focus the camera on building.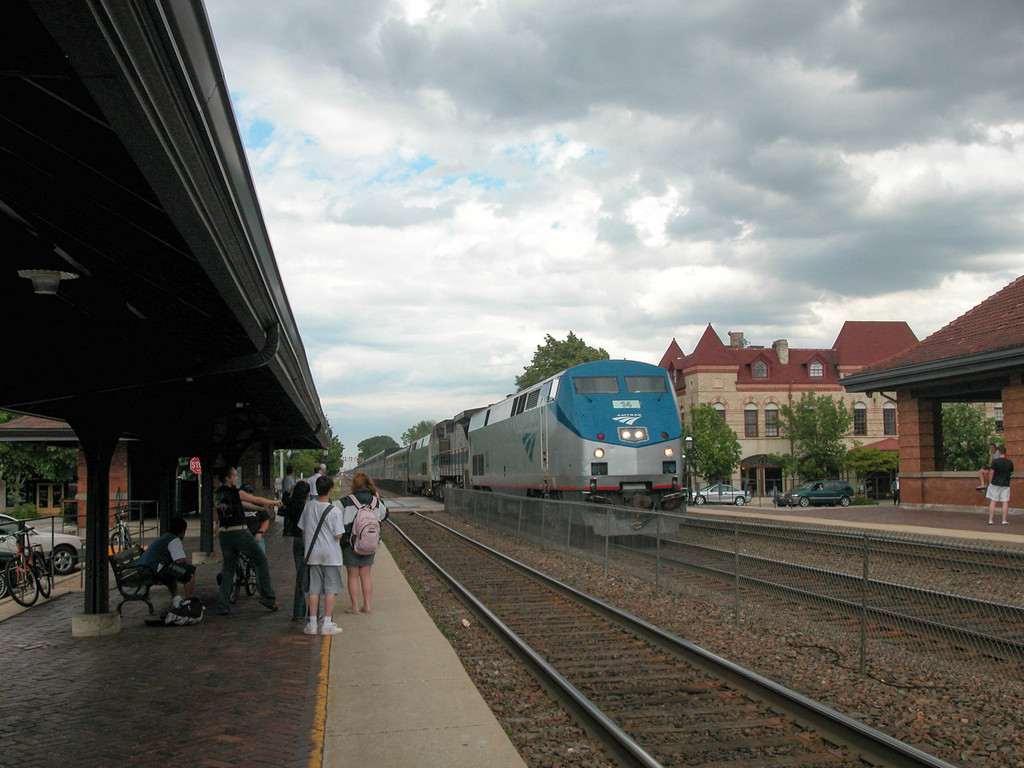
Focus region: 0, 417, 276, 529.
